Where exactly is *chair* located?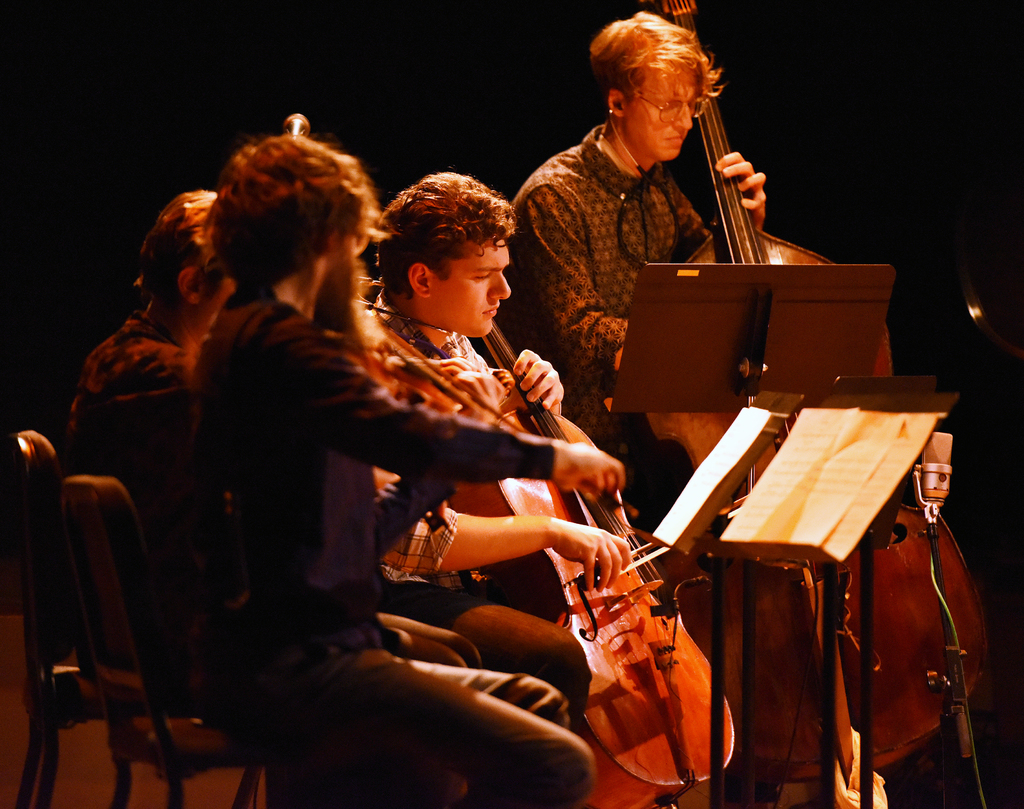
Its bounding box is (x1=26, y1=433, x2=175, y2=798).
